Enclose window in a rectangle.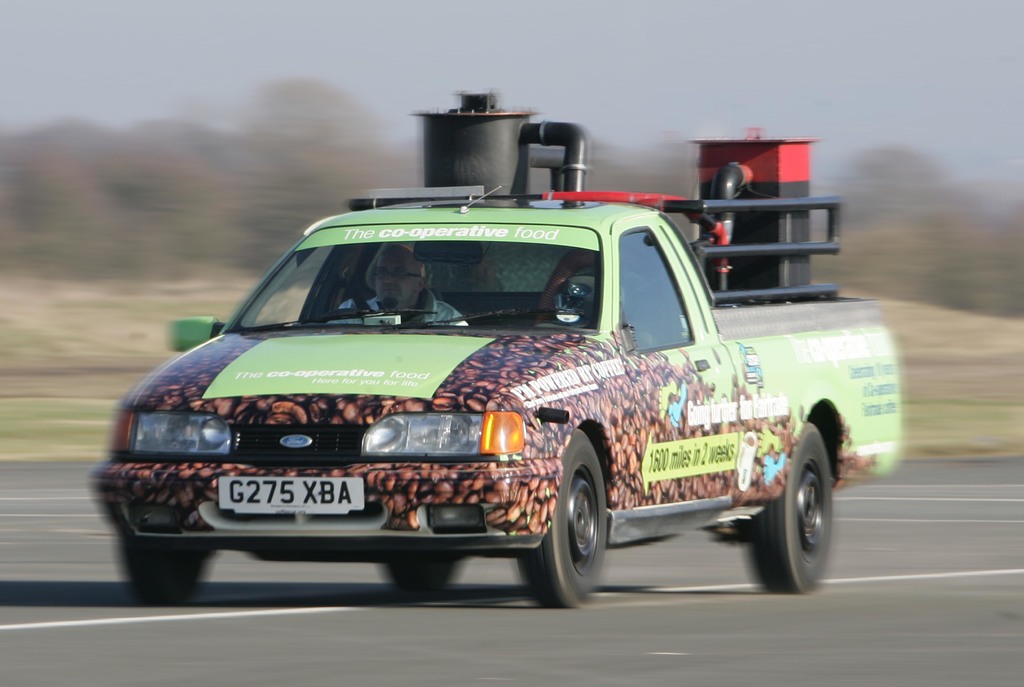
(619,227,692,352).
